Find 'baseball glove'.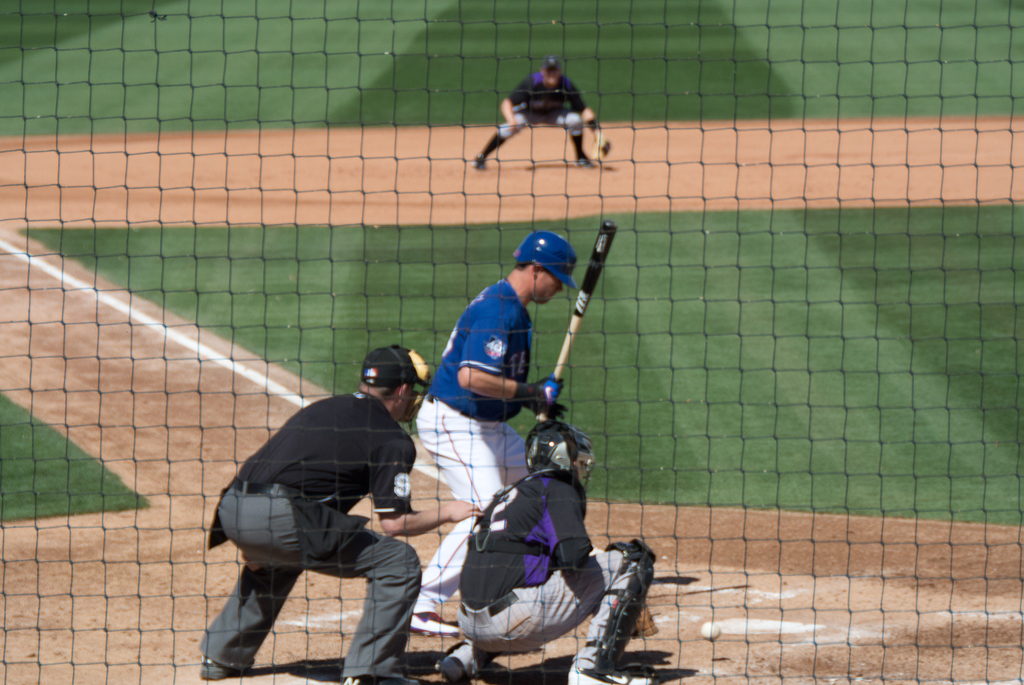
(x1=634, y1=606, x2=659, y2=642).
